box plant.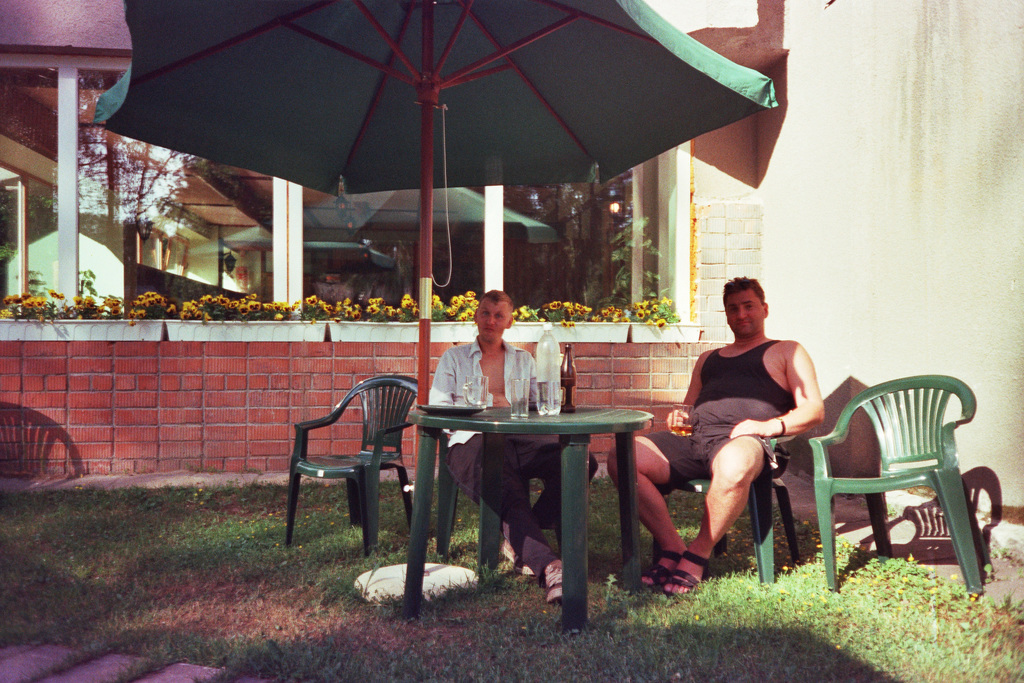
[left=185, top=462, right=220, bottom=475].
